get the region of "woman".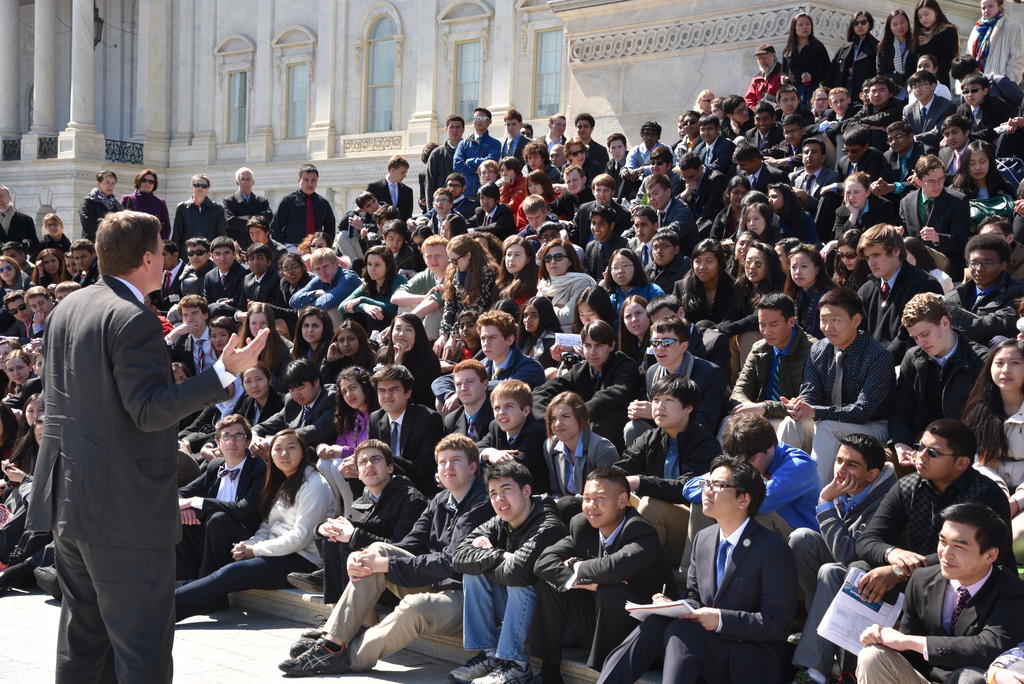
<box>383,321,438,402</box>.
